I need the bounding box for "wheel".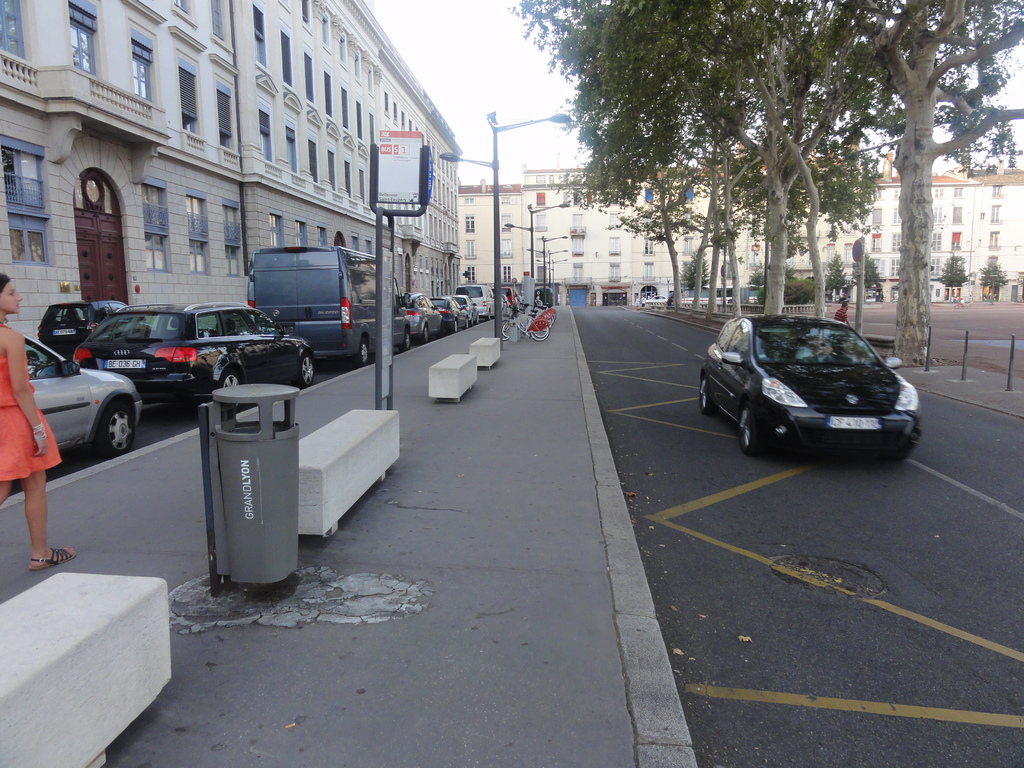
Here it is: bbox=(476, 312, 480, 323).
